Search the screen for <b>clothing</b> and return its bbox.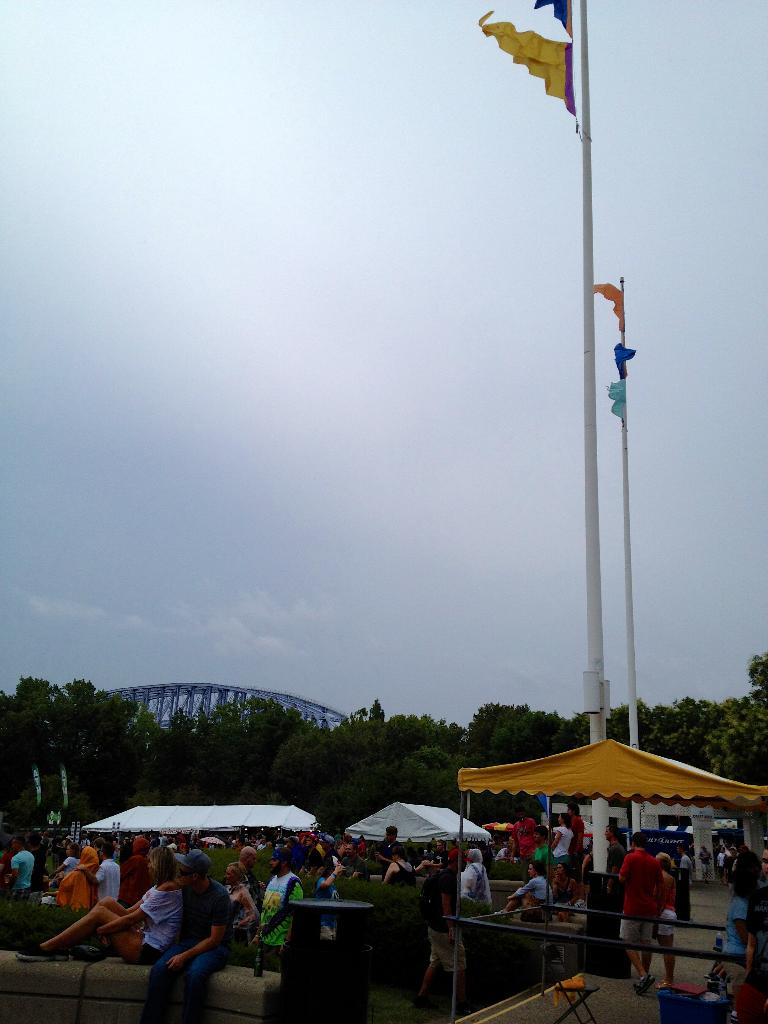
Found: l=532, t=844, r=552, b=870.
